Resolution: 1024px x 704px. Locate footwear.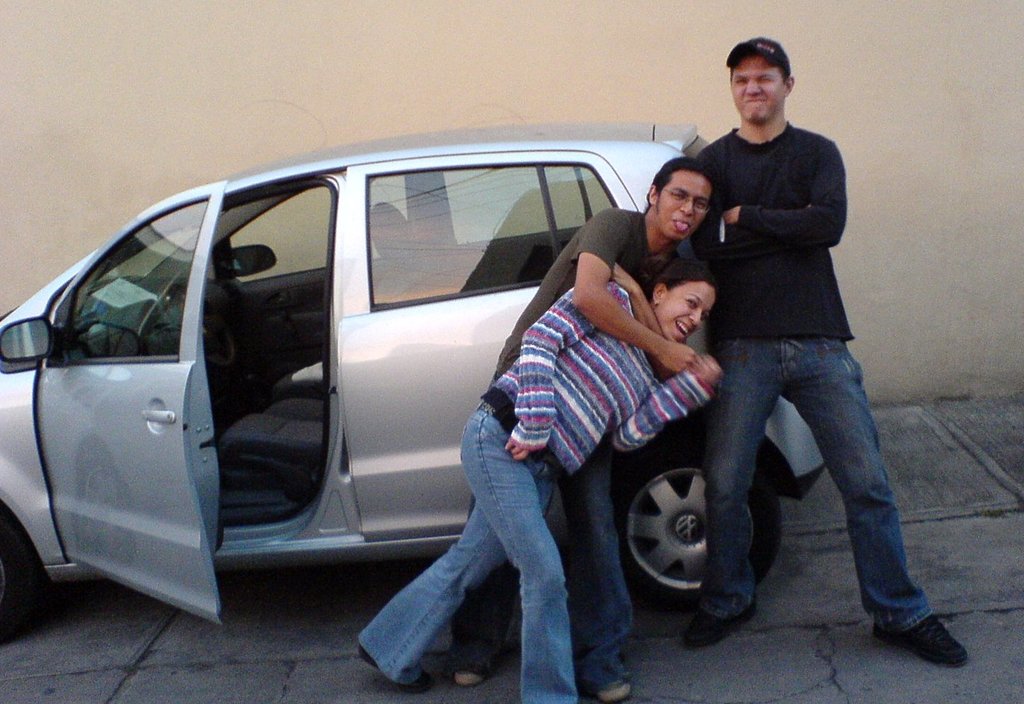
<bbox>597, 677, 632, 700</bbox>.
